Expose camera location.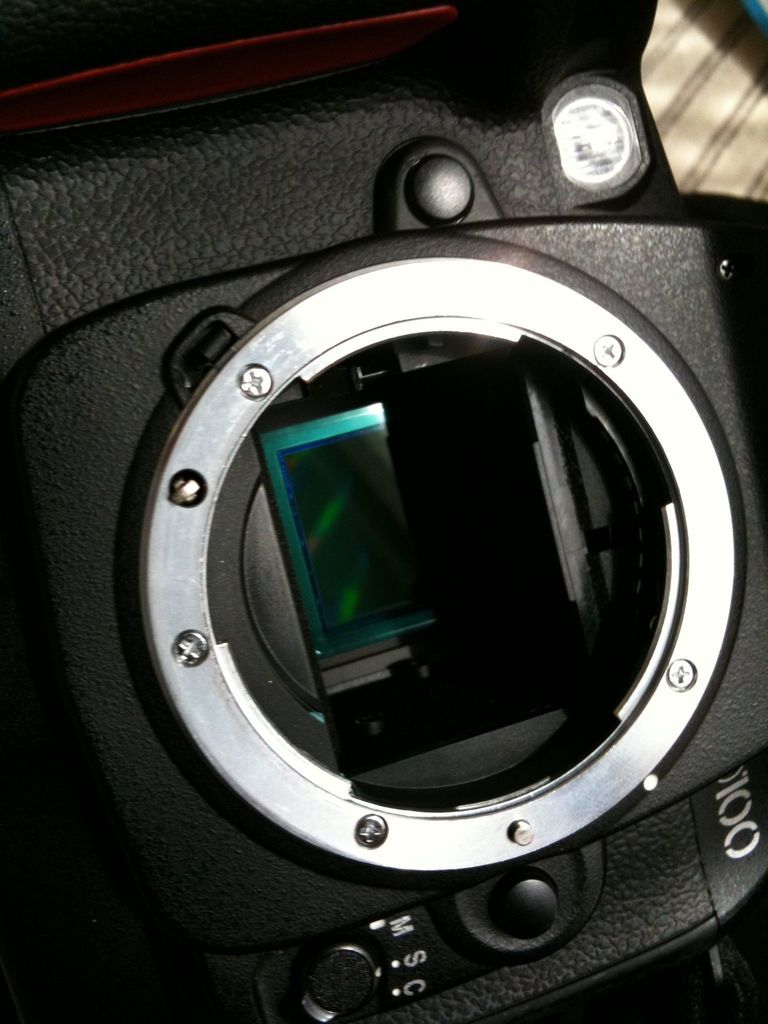
Exposed at select_region(0, 19, 767, 1023).
